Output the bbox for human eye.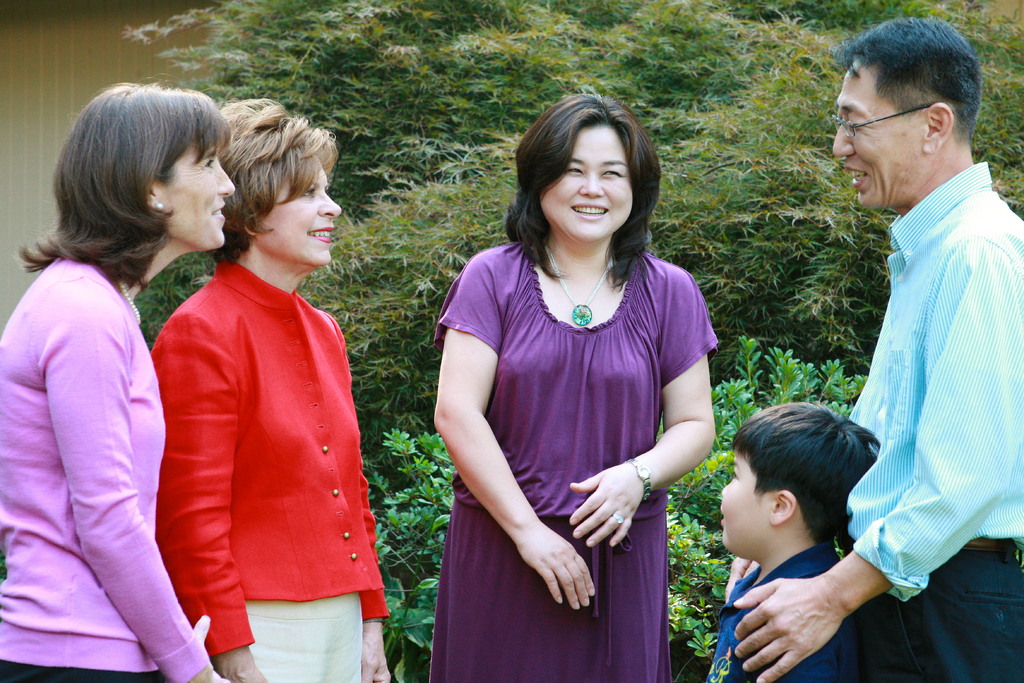
[845,116,866,132].
